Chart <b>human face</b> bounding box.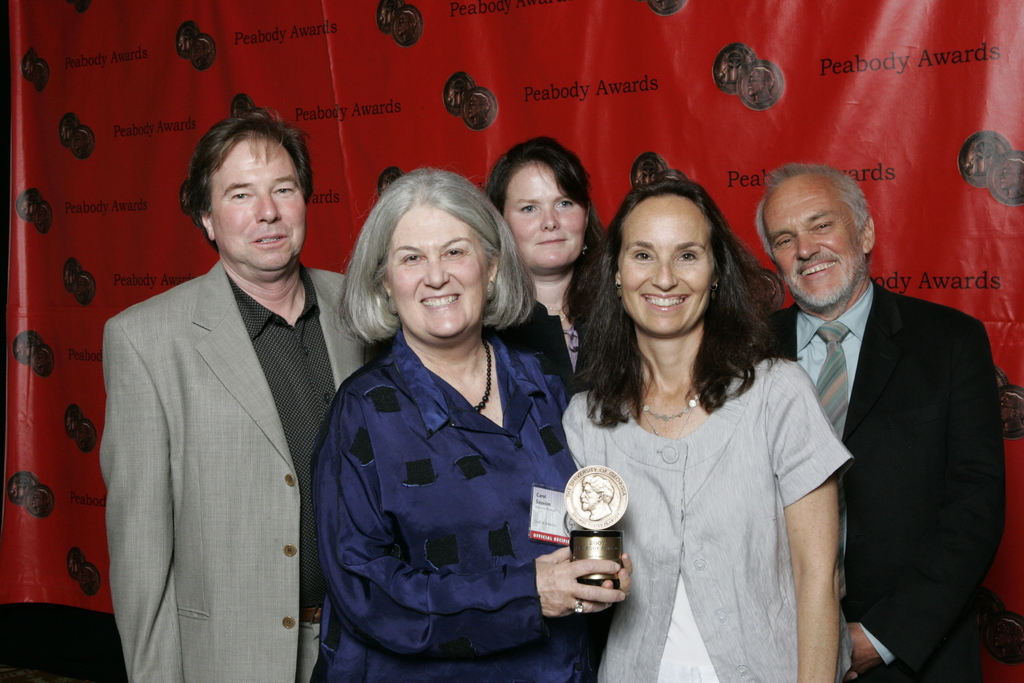
Charted: 620 198 716 334.
